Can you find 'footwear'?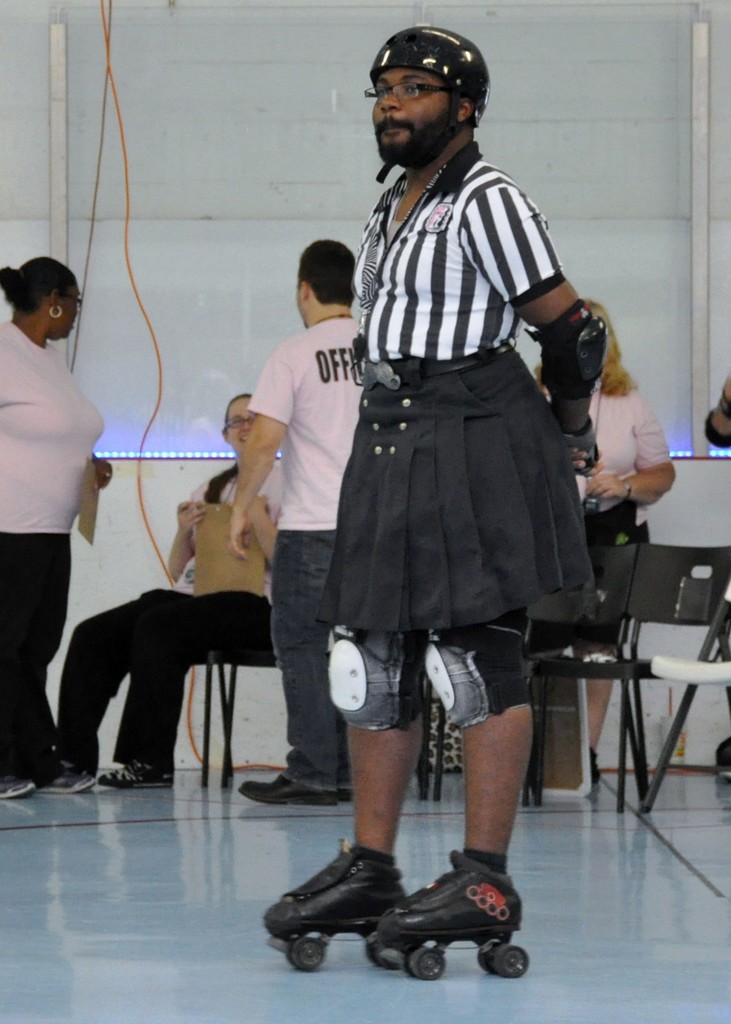
Yes, bounding box: locate(237, 769, 335, 806).
